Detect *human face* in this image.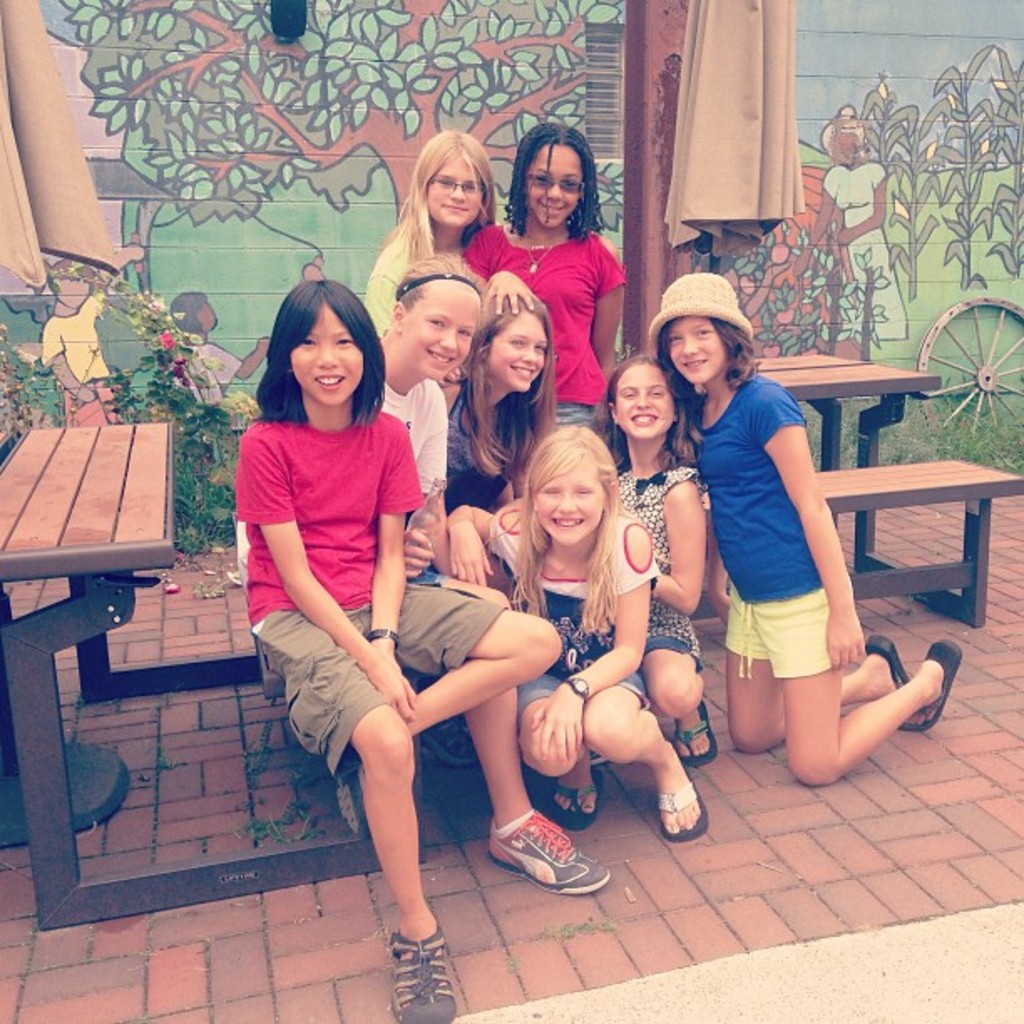
Detection: bbox=[489, 318, 545, 392].
